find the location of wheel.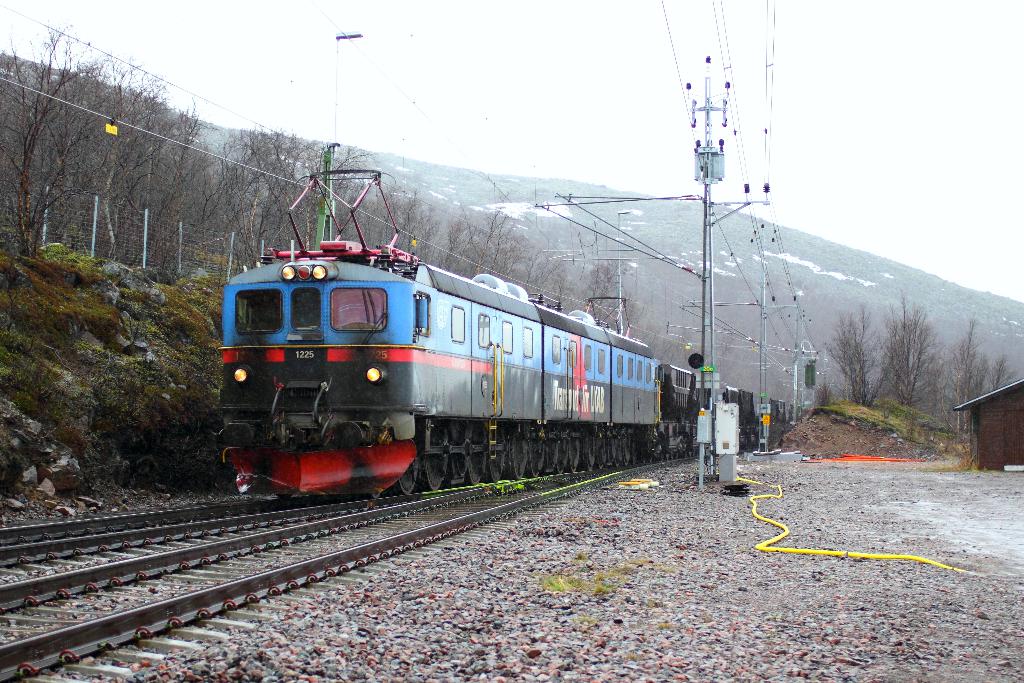
Location: [x1=566, y1=434, x2=578, y2=469].
